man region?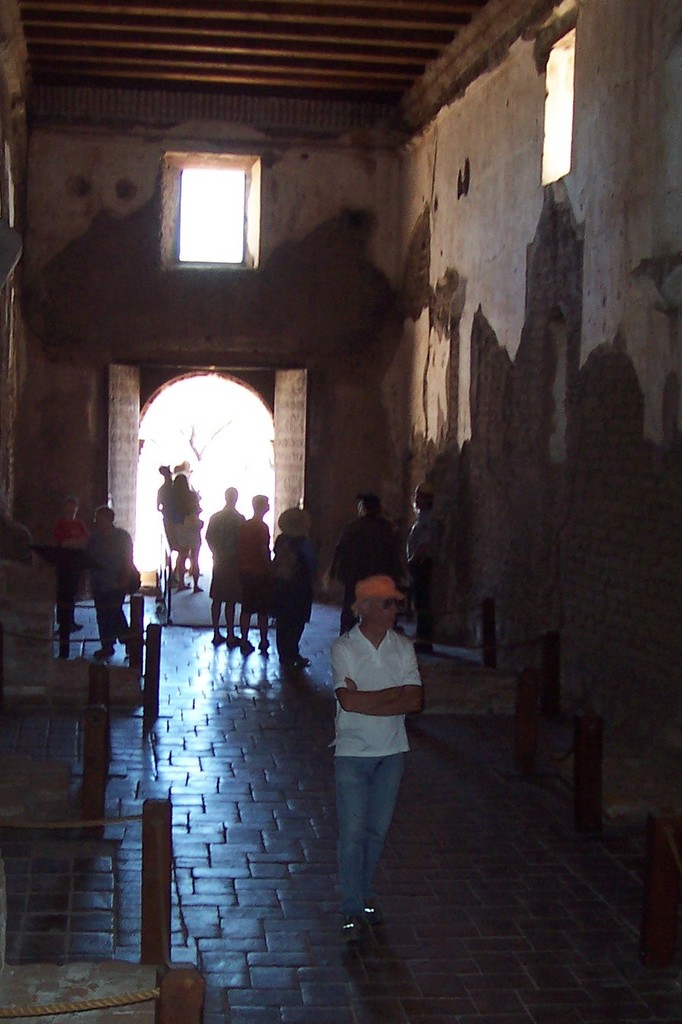
locate(87, 503, 140, 660)
